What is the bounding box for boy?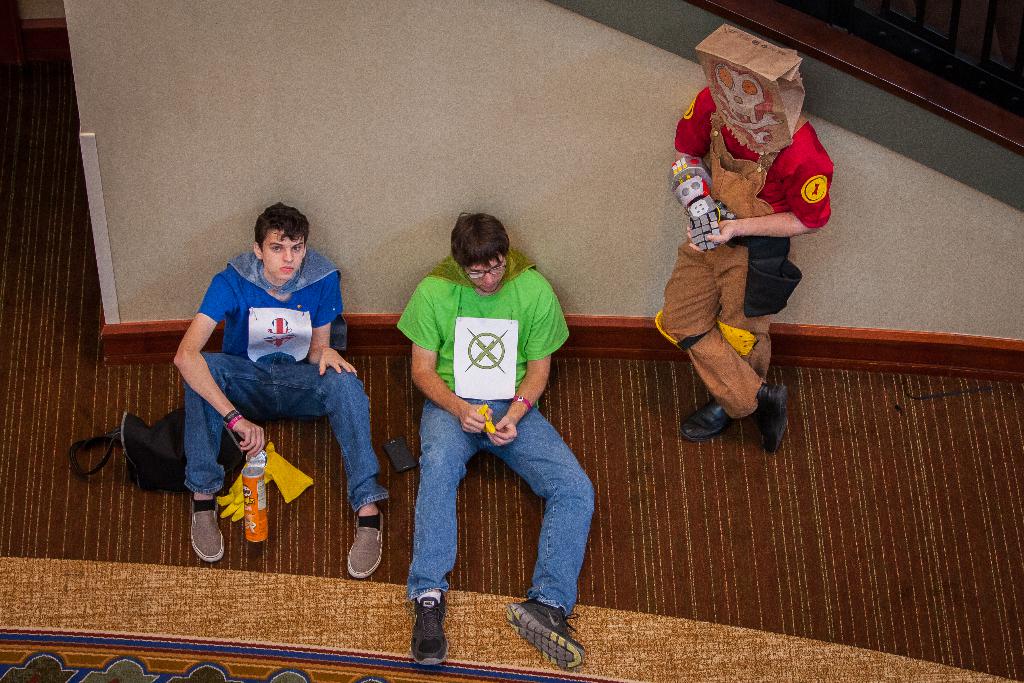
395,210,596,670.
